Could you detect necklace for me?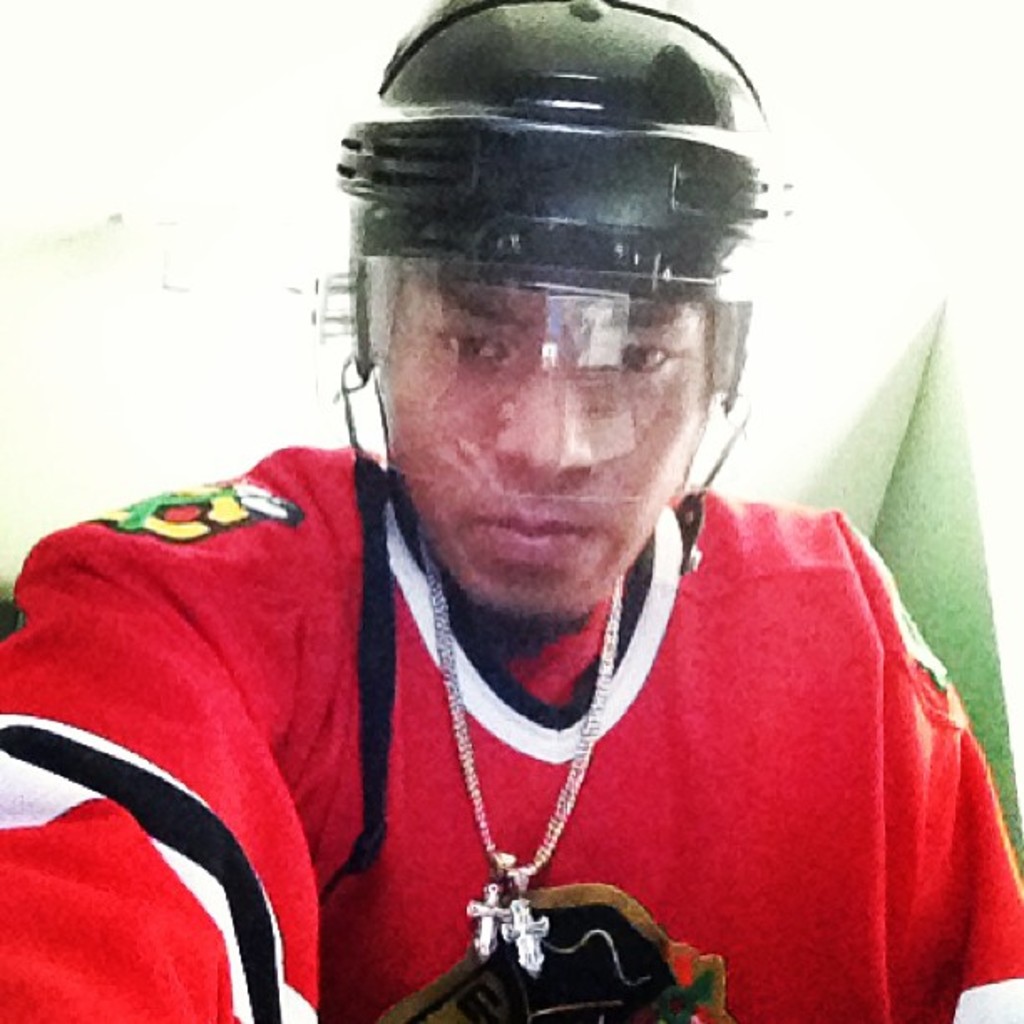
Detection result: <bbox>422, 527, 624, 974</bbox>.
